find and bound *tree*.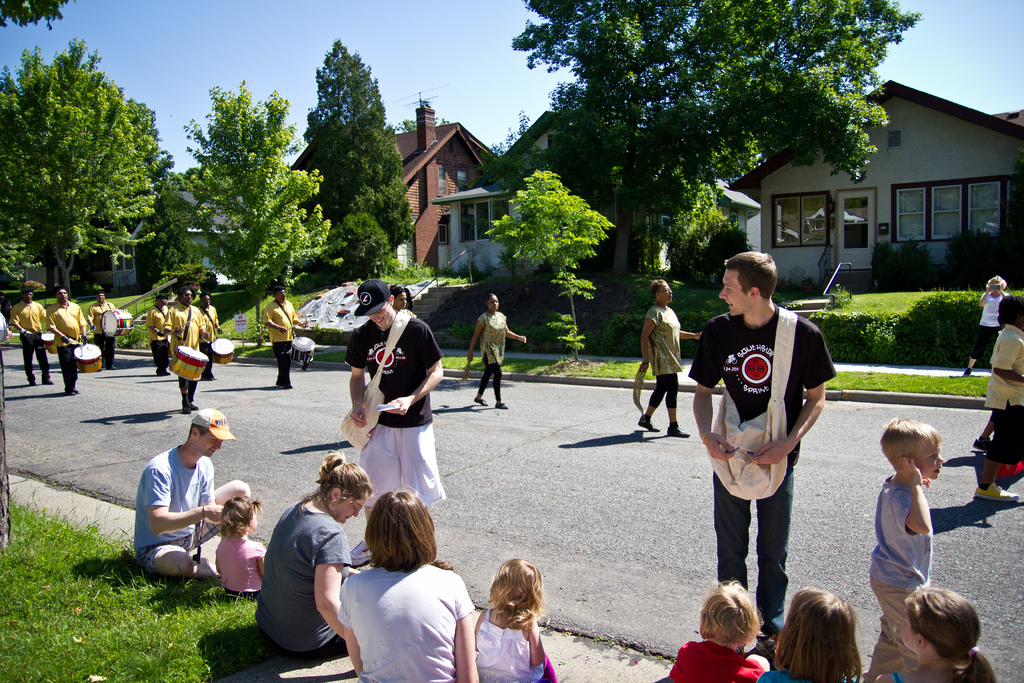
Bound: x1=180, y1=79, x2=333, y2=300.
